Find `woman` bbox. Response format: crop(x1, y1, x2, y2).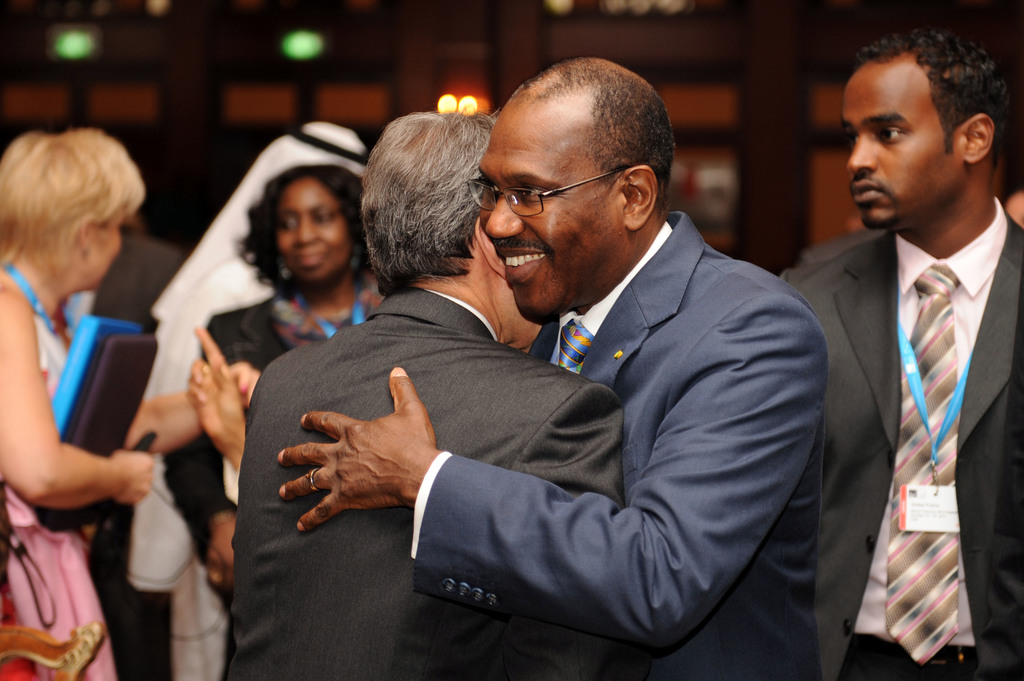
crop(0, 115, 191, 643).
